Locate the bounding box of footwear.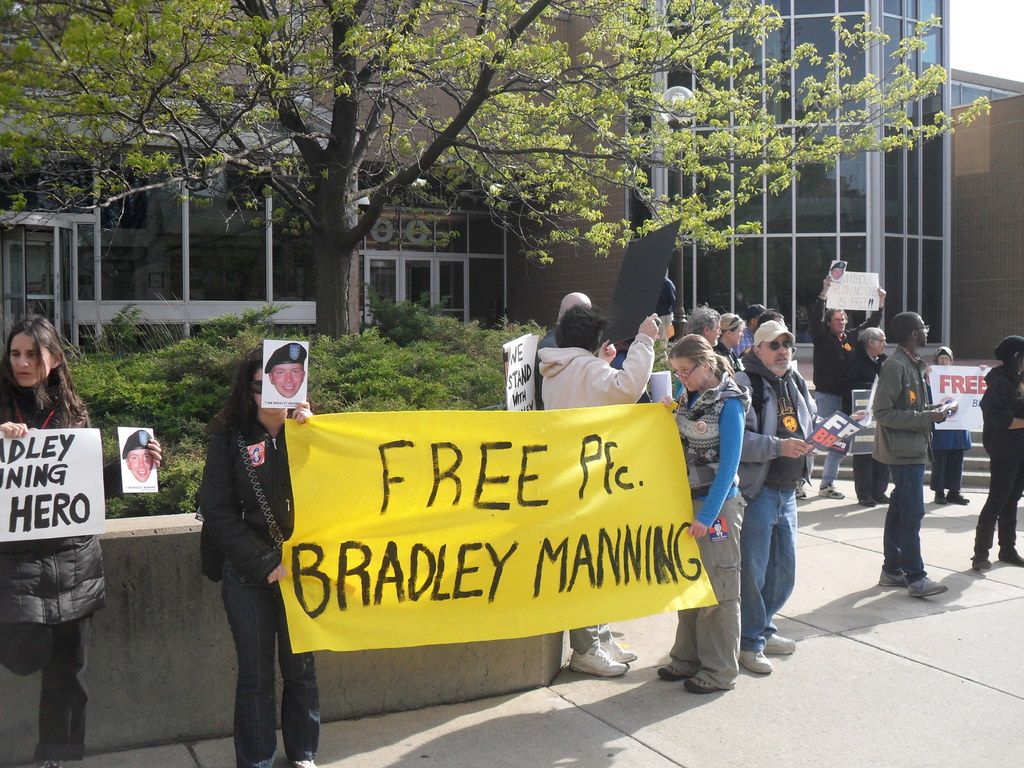
Bounding box: [x1=685, y1=676, x2=714, y2=696].
